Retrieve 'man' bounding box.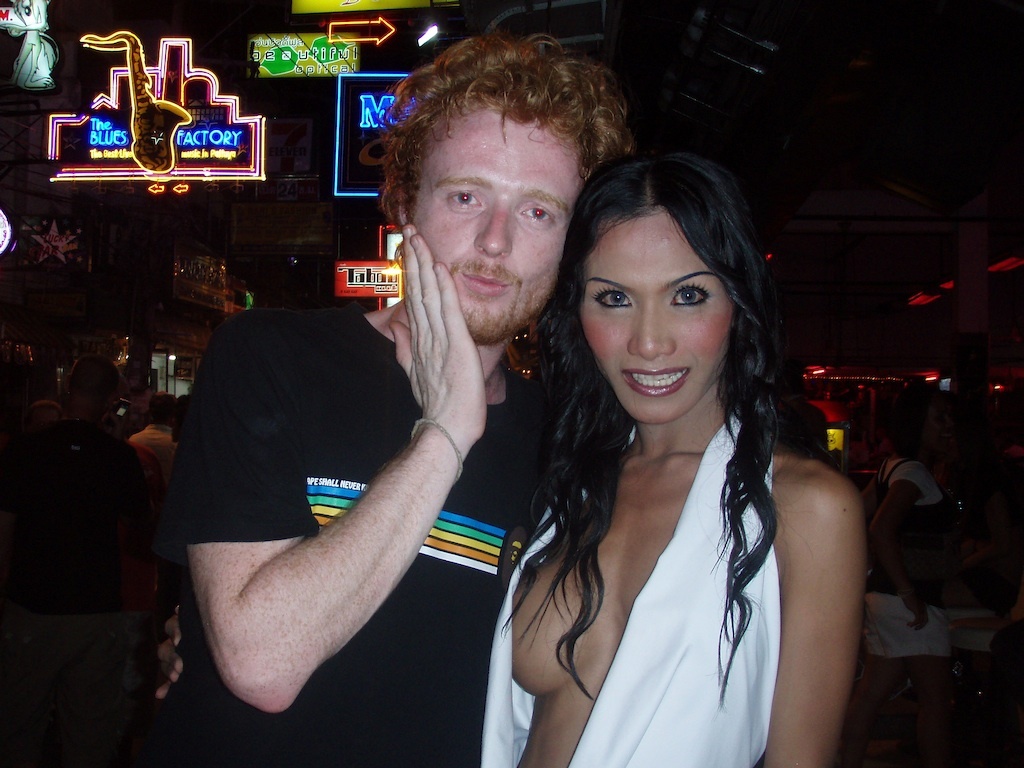
Bounding box: [164,22,638,767].
